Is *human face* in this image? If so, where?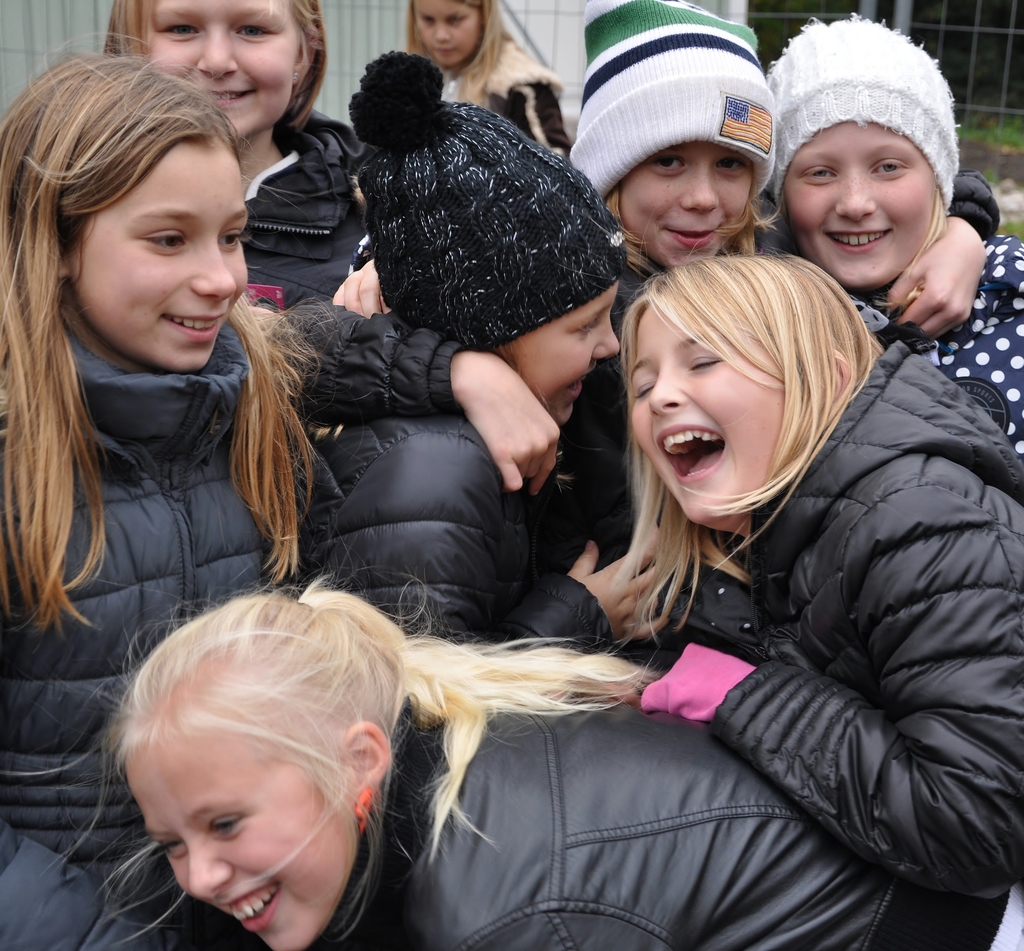
Yes, at [left=417, top=0, right=476, bottom=65].
